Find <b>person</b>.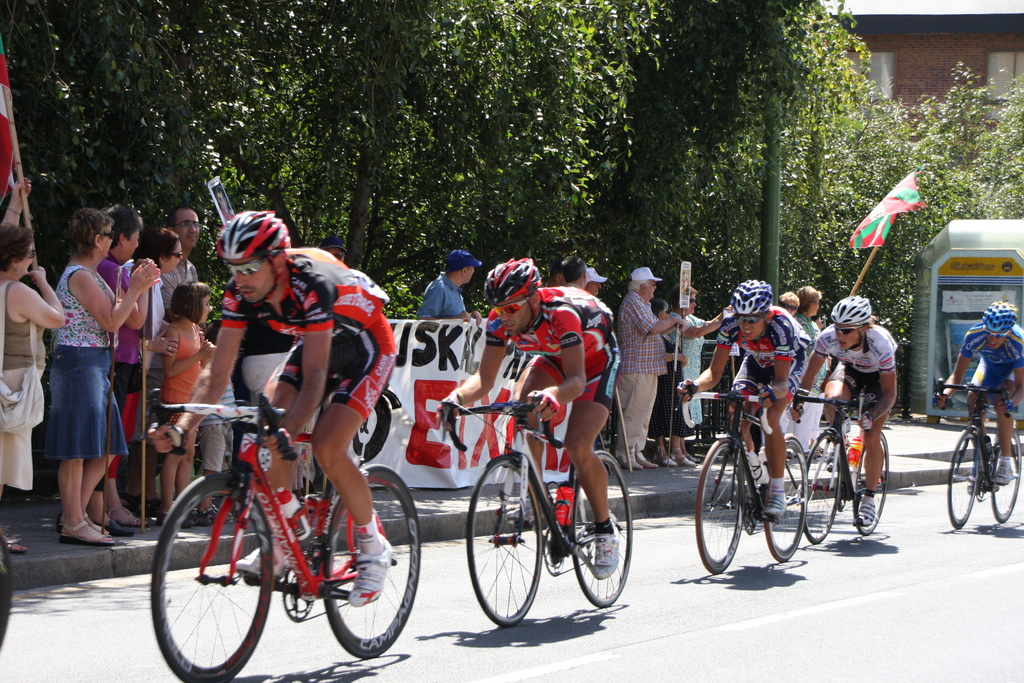
(166,249,400,664).
